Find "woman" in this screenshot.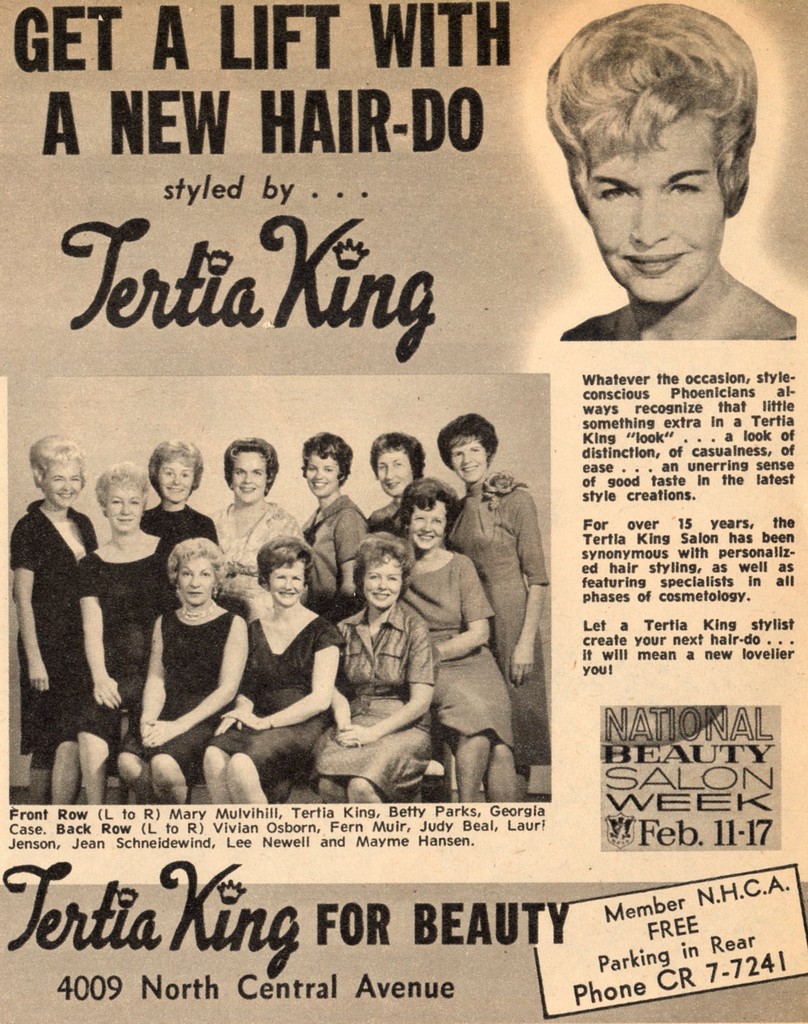
The bounding box for "woman" is [x1=128, y1=512, x2=243, y2=776].
